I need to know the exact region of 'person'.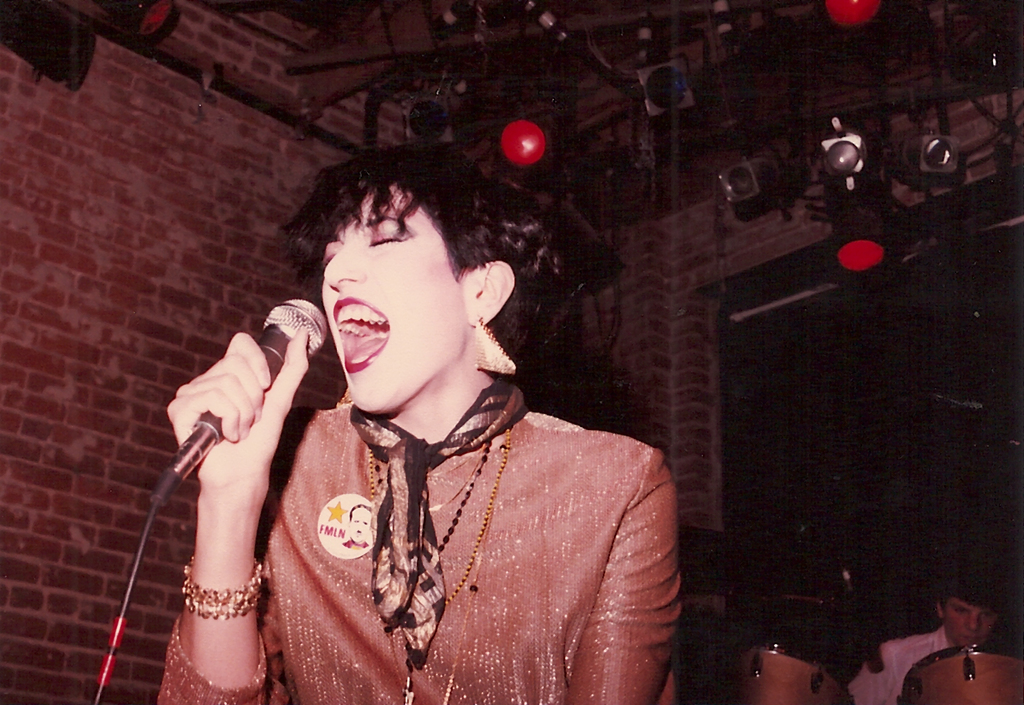
Region: [left=174, top=123, right=690, bottom=704].
